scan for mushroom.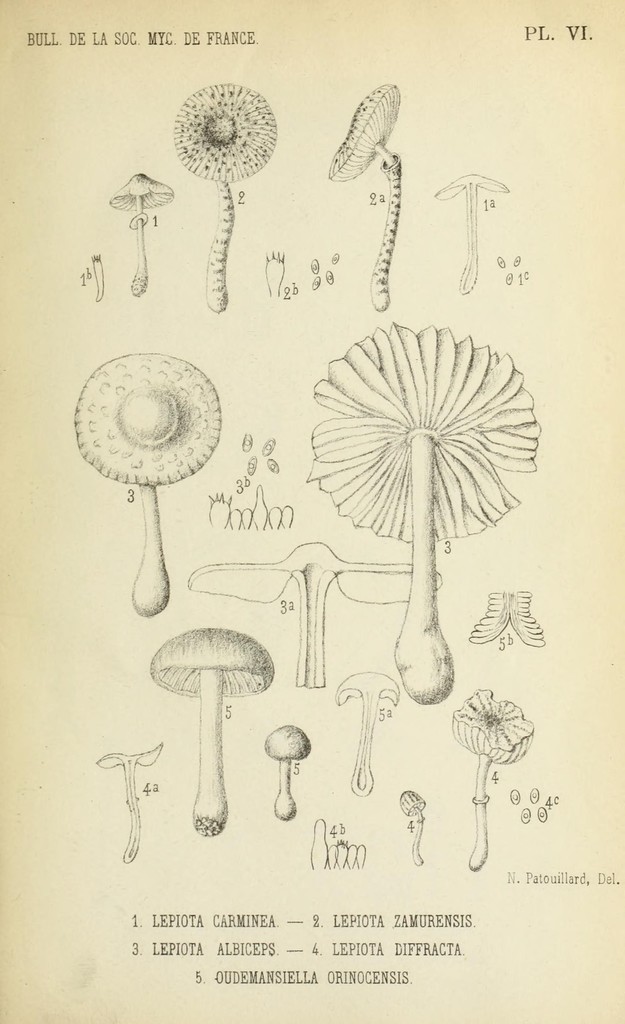
Scan result: pyautogui.locateOnScreen(294, 336, 528, 718).
